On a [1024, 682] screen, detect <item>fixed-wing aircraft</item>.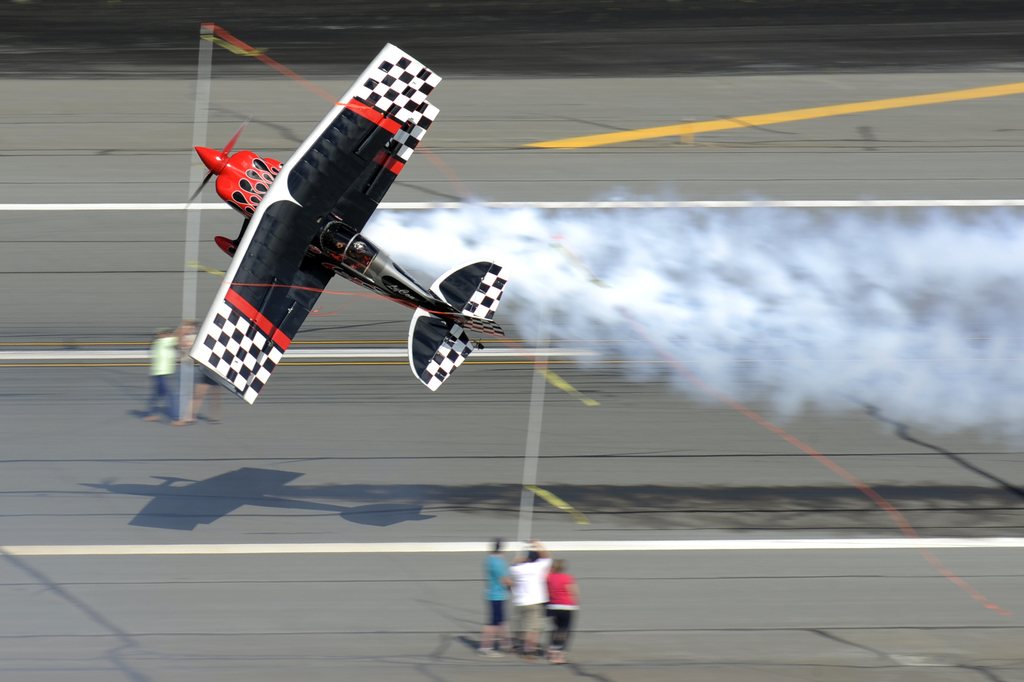
region(183, 39, 508, 404).
